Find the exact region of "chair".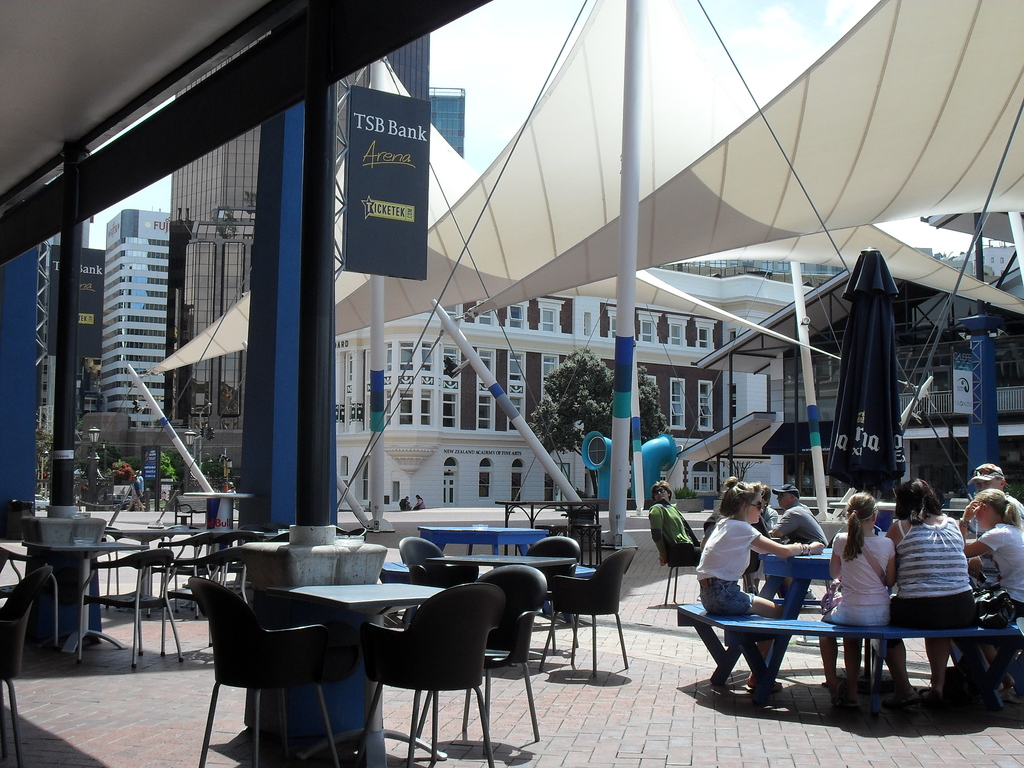
Exact region: x1=365, y1=584, x2=506, y2=767.
